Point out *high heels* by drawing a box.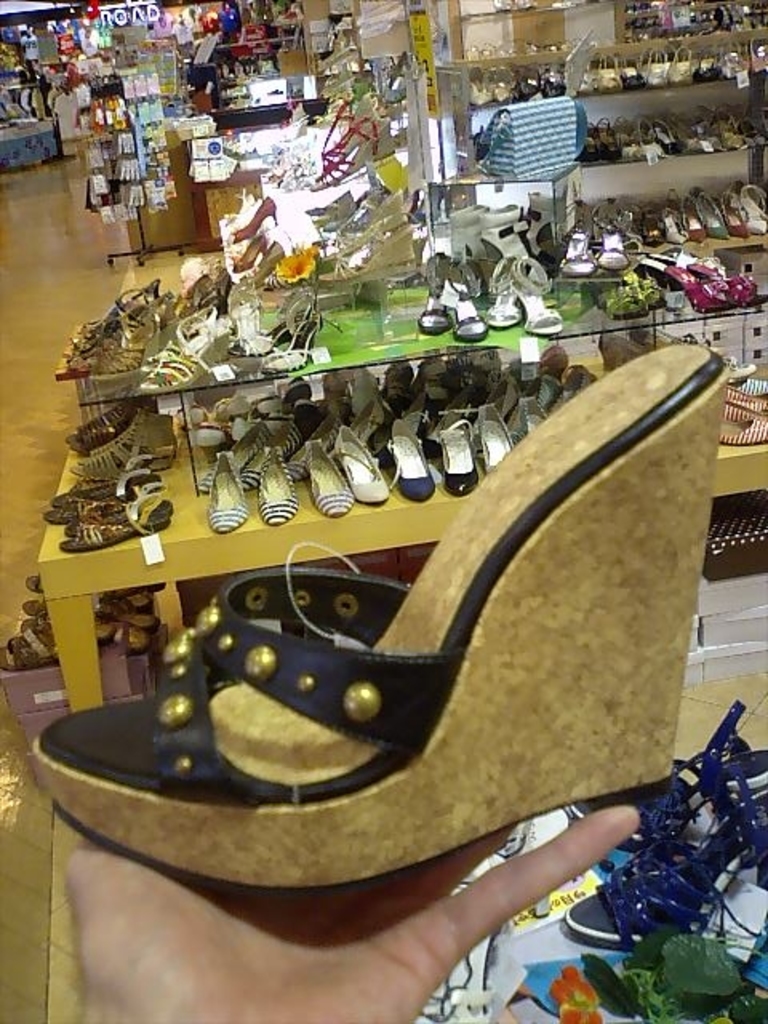
[x1=237, y1=238, x2=285, y2=291].
